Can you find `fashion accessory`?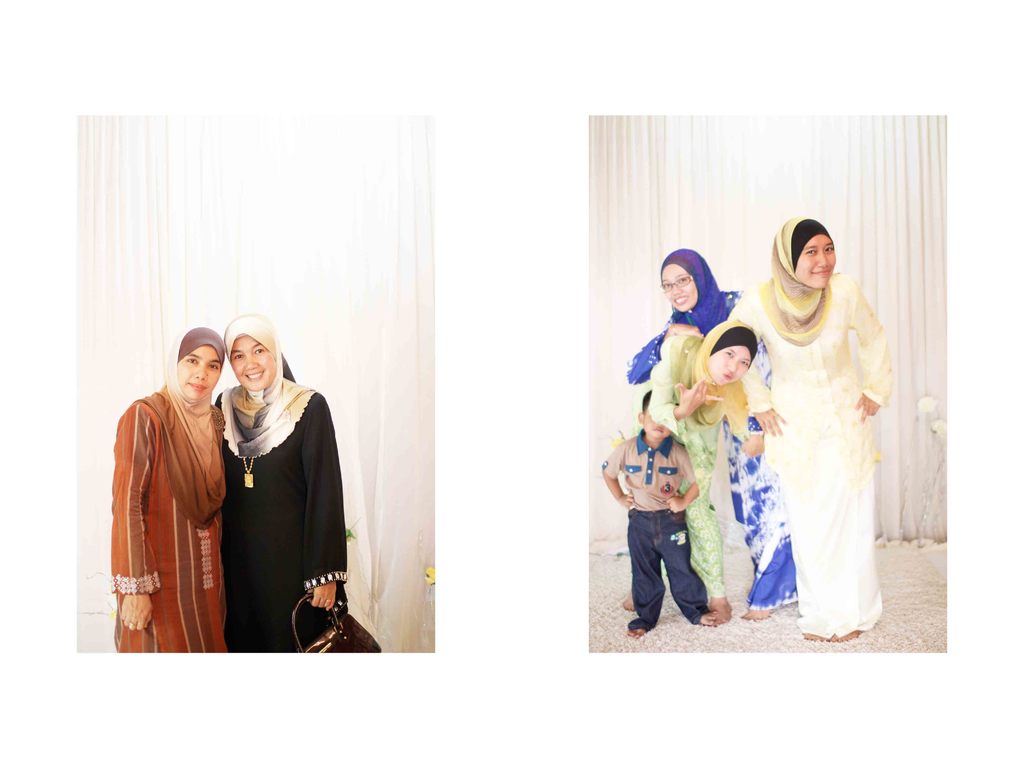
Yes, bounding box: l=661, t=248, r=731, b=338.
